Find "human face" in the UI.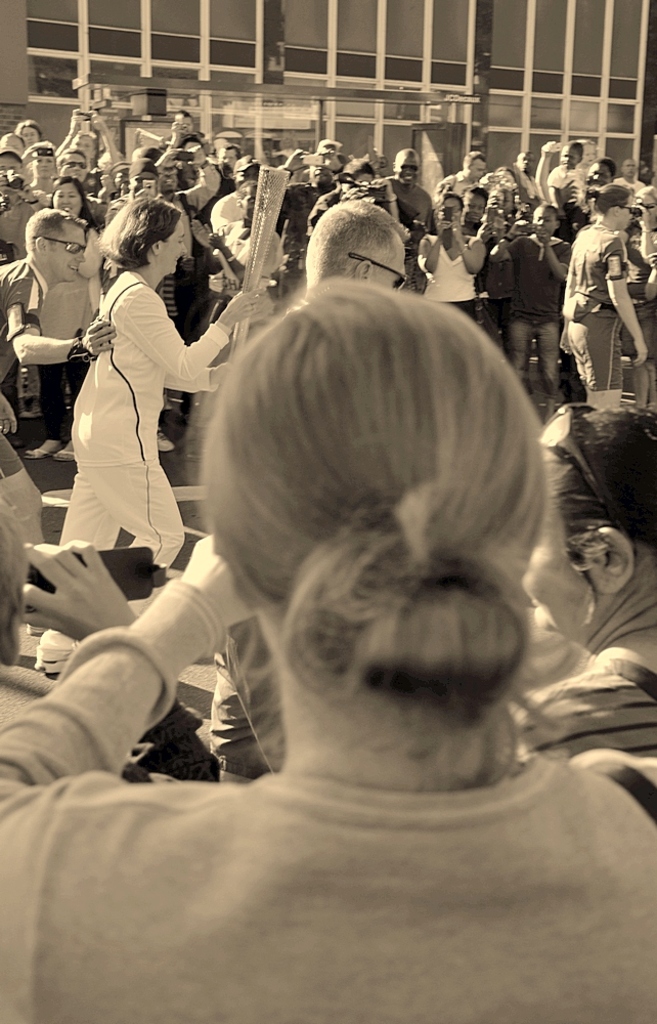
UI element at pyautogui.locateOnScreen(395, 151, 420, 185).
